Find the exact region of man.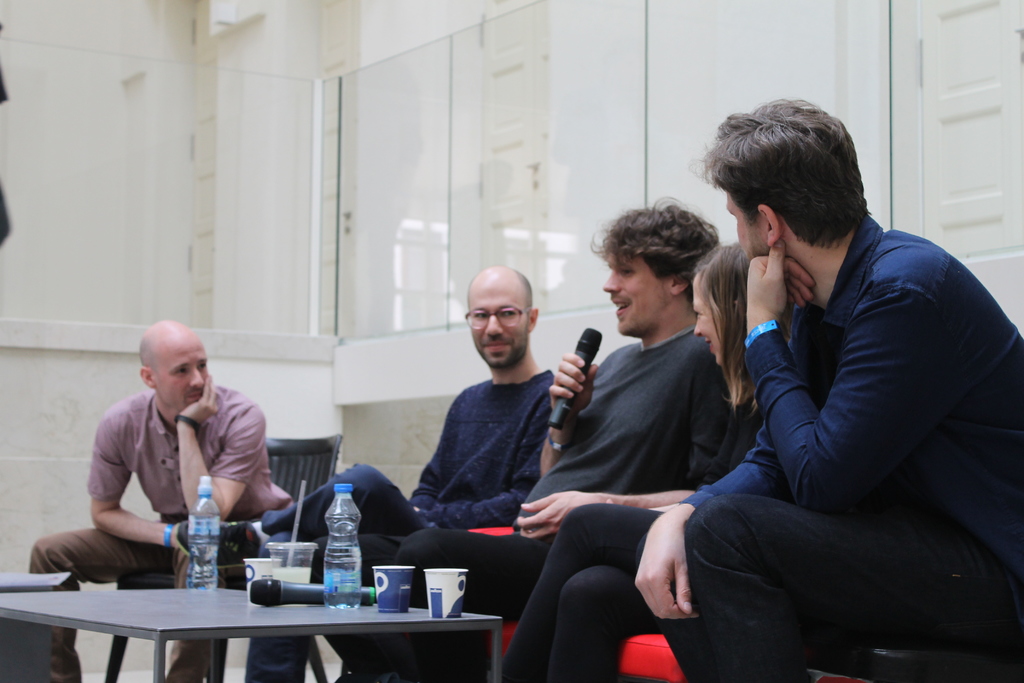
Exact region: rect(176, 265, 558, 679).
